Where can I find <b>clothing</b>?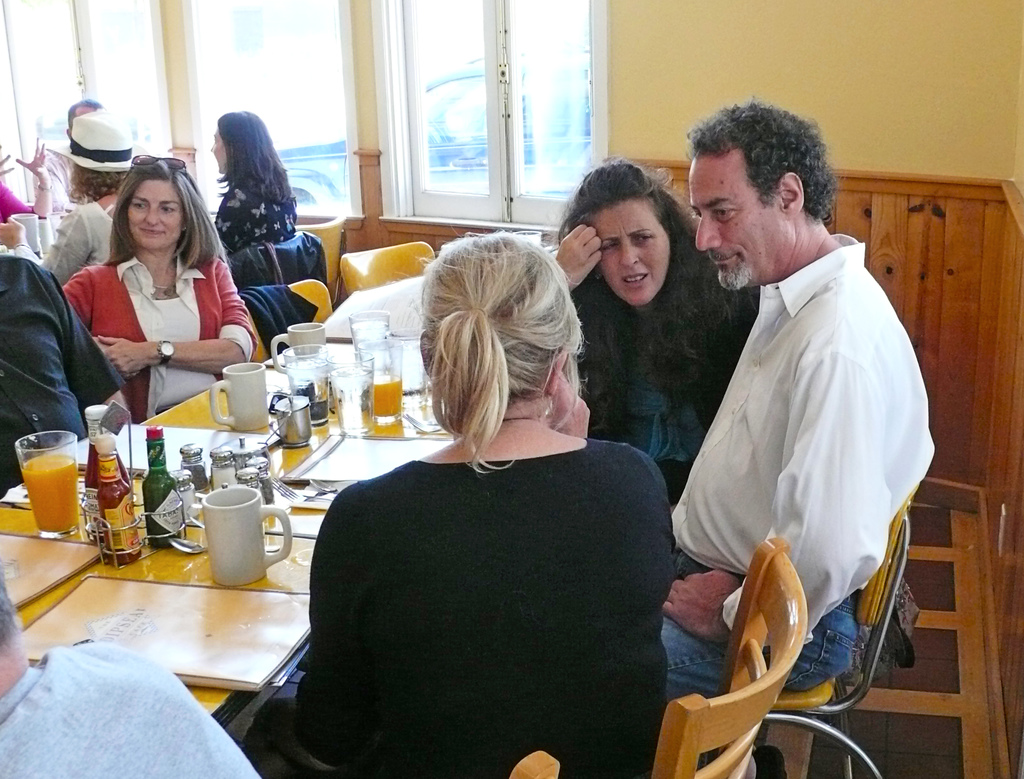
You can find it at bbox=(233, 285, 317, 358).
